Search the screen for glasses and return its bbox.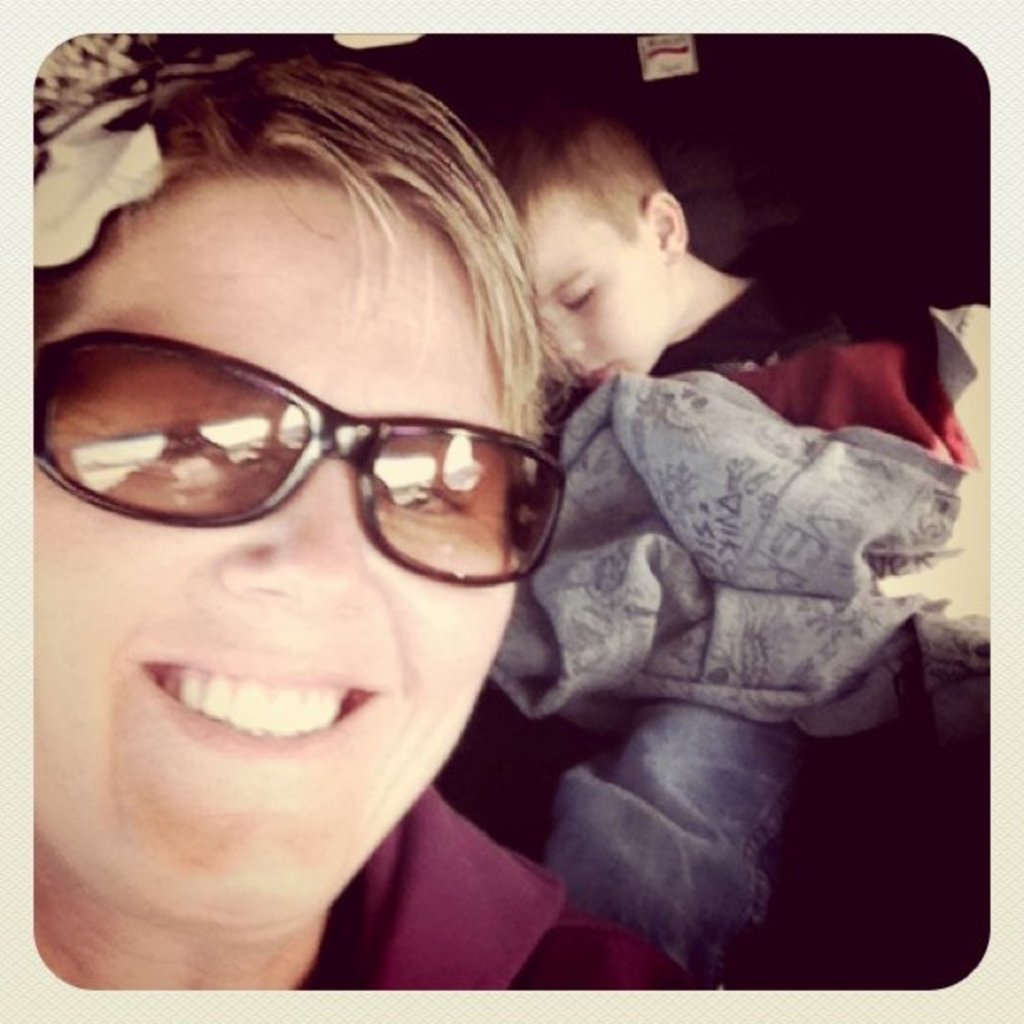
Found: [left=28, top=323, right=581, bottom=594].
